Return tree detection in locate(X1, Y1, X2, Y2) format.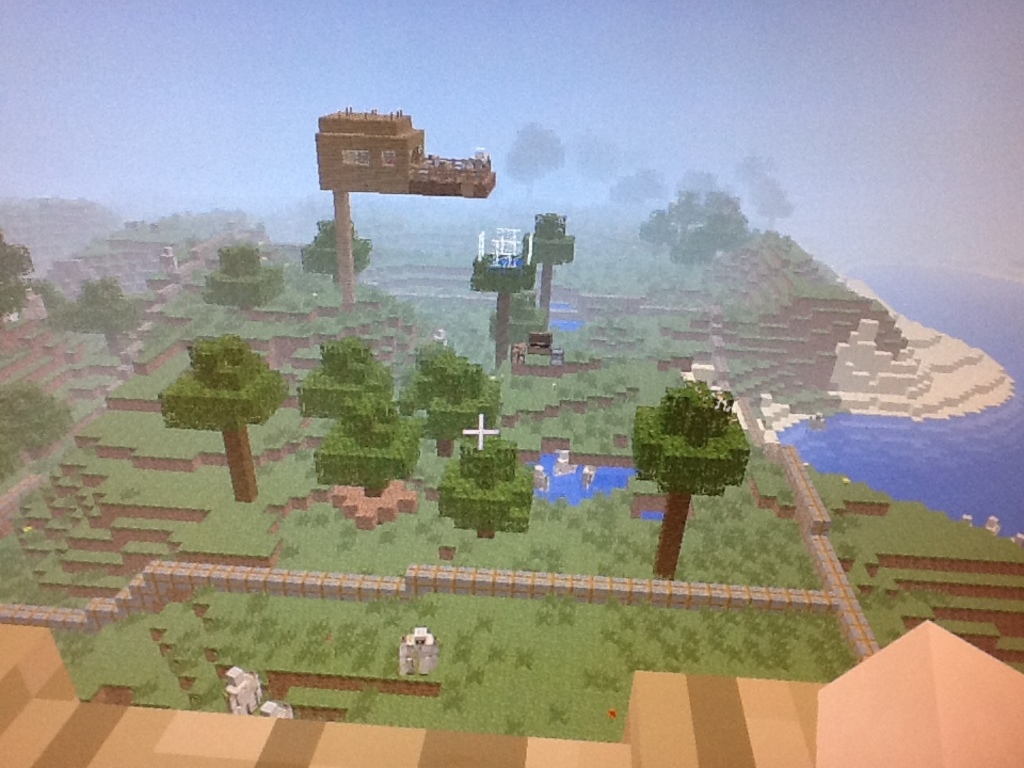
locate(752, 173, 793, 229).
